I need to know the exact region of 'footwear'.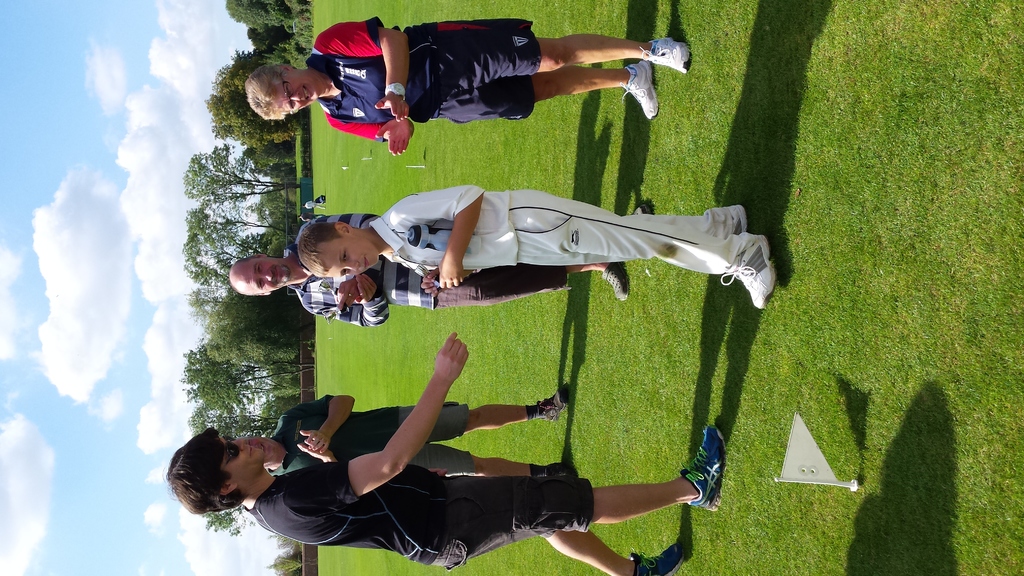
Region: box(538, 390, 568, 429).
